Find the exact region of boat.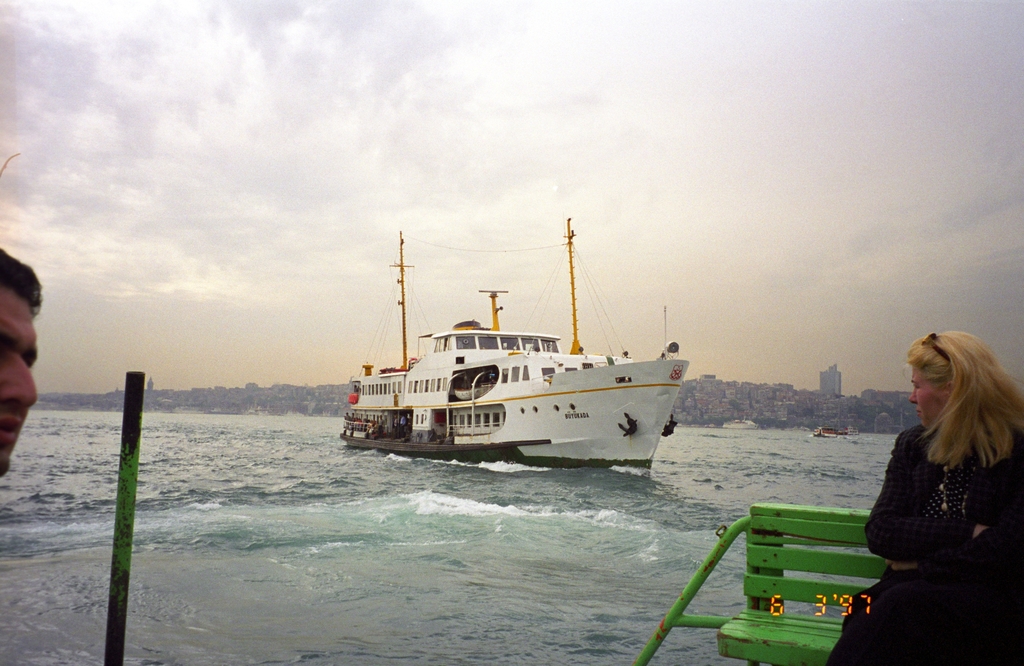
Exact region: <region>340, 230, 739, 482</region>.
